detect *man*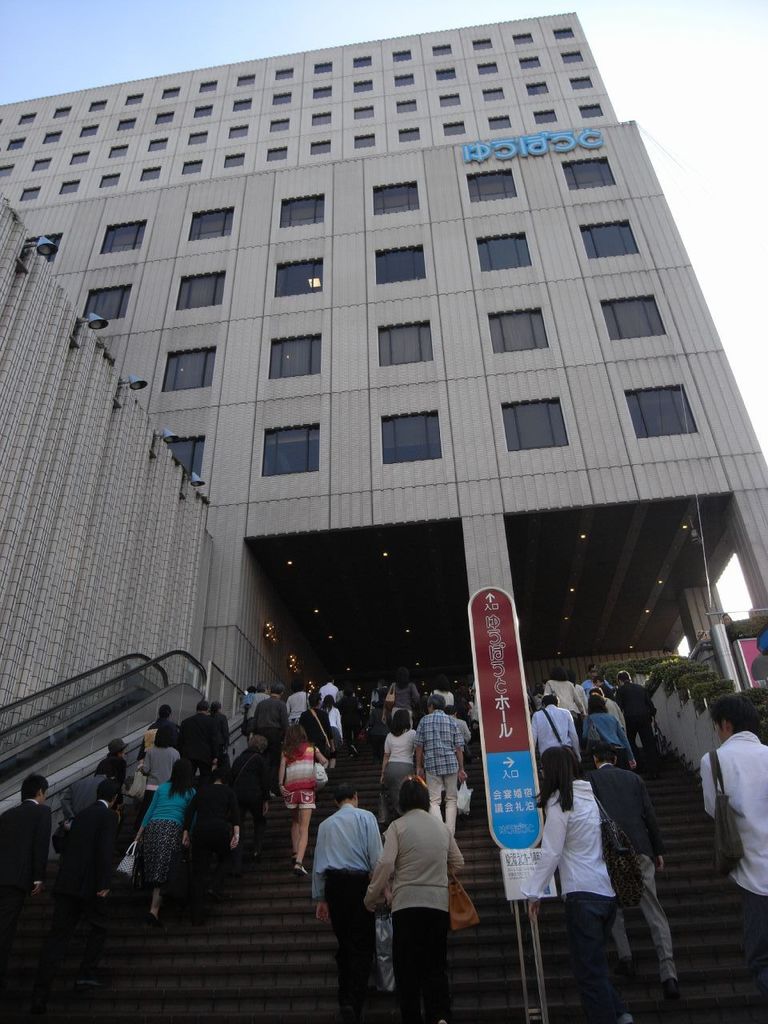
[313,672,339,698]
